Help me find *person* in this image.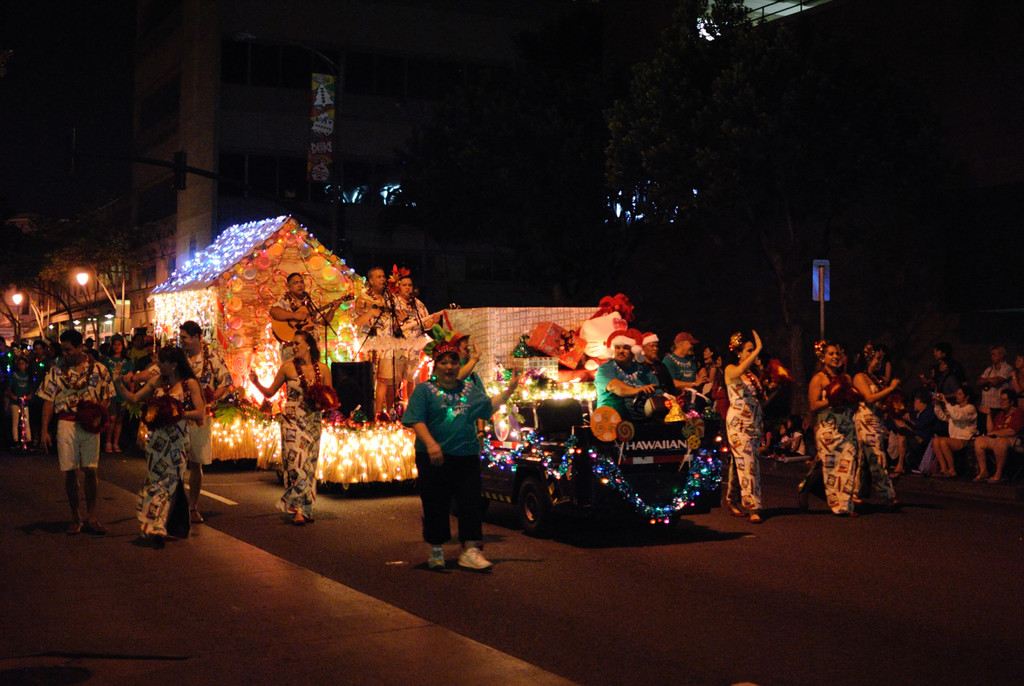
Found it: pyautogui.locateOnScreen(657, 329, 695, 388).
